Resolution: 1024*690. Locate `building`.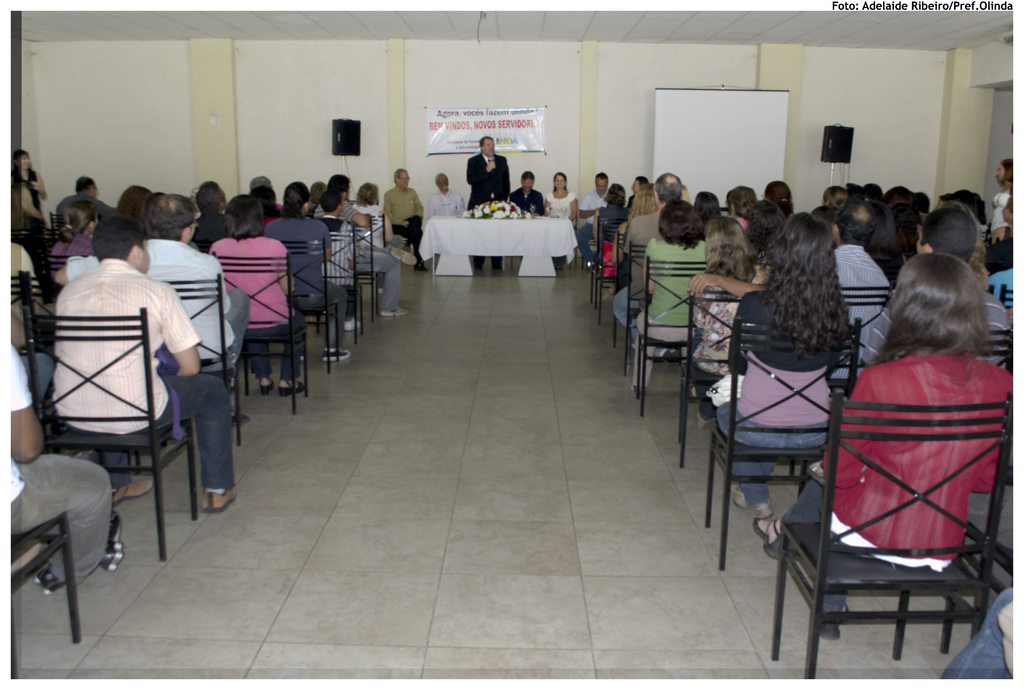
region(10, 0, 1023, 684).
